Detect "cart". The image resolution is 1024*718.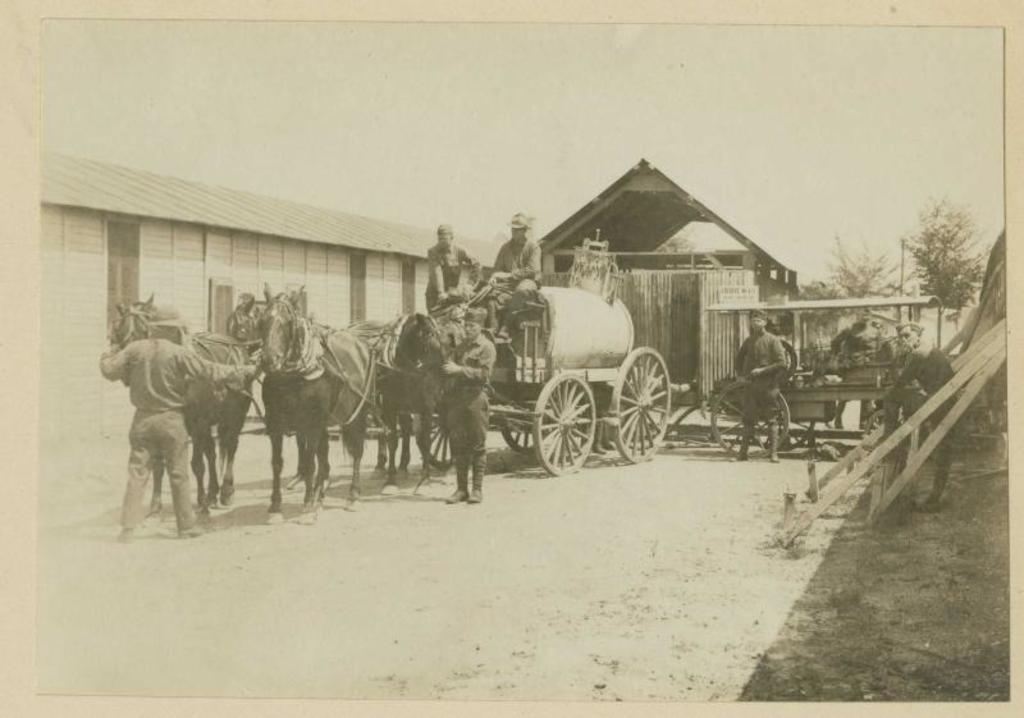
362:283:675:471.
